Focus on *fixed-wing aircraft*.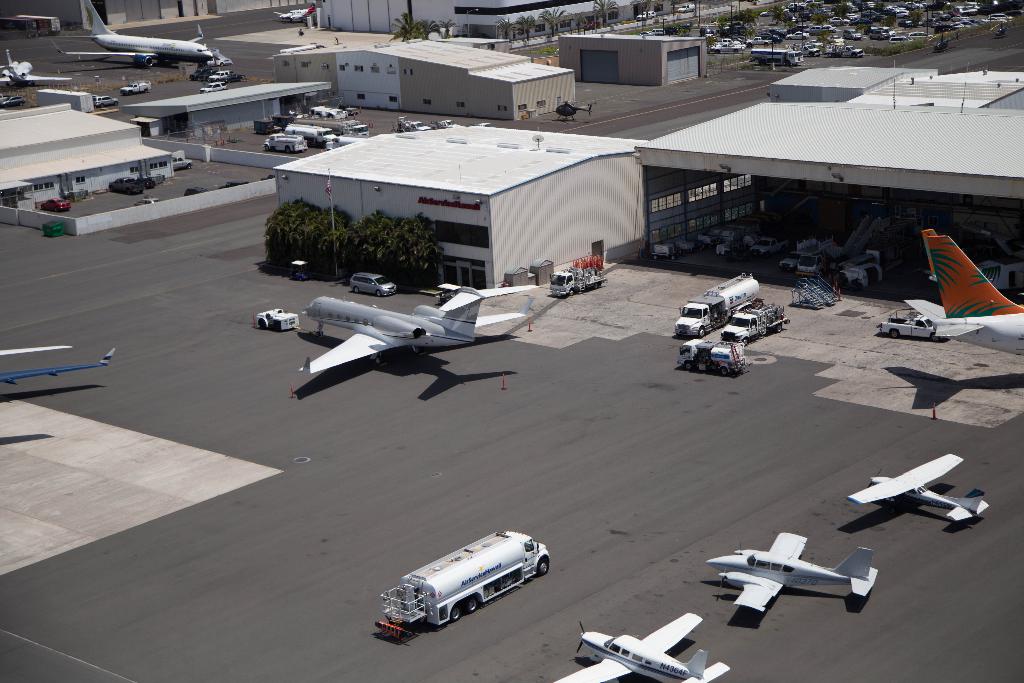
Focused at detection(842, 451, 991, 526).
